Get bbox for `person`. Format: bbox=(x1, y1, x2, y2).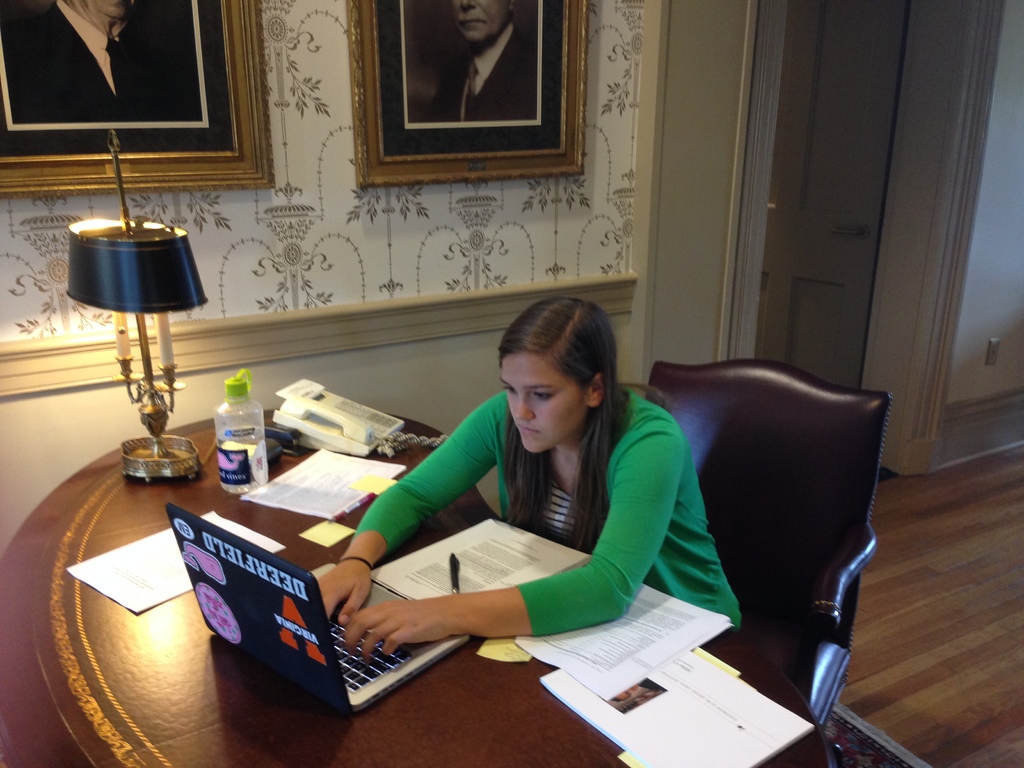
bbox=(12, 0, 186, 125).
